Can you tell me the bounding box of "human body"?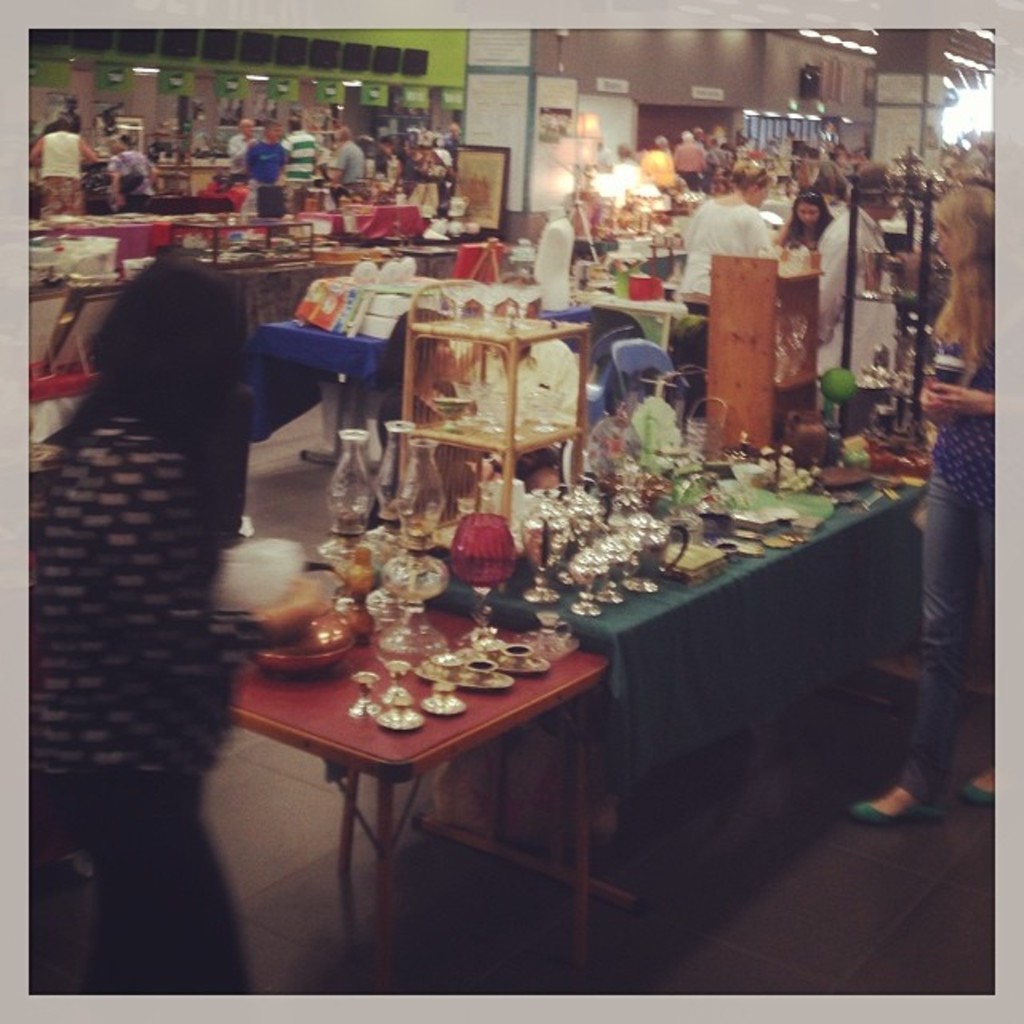
(left=101, top=150, right=155, bottom=213).
